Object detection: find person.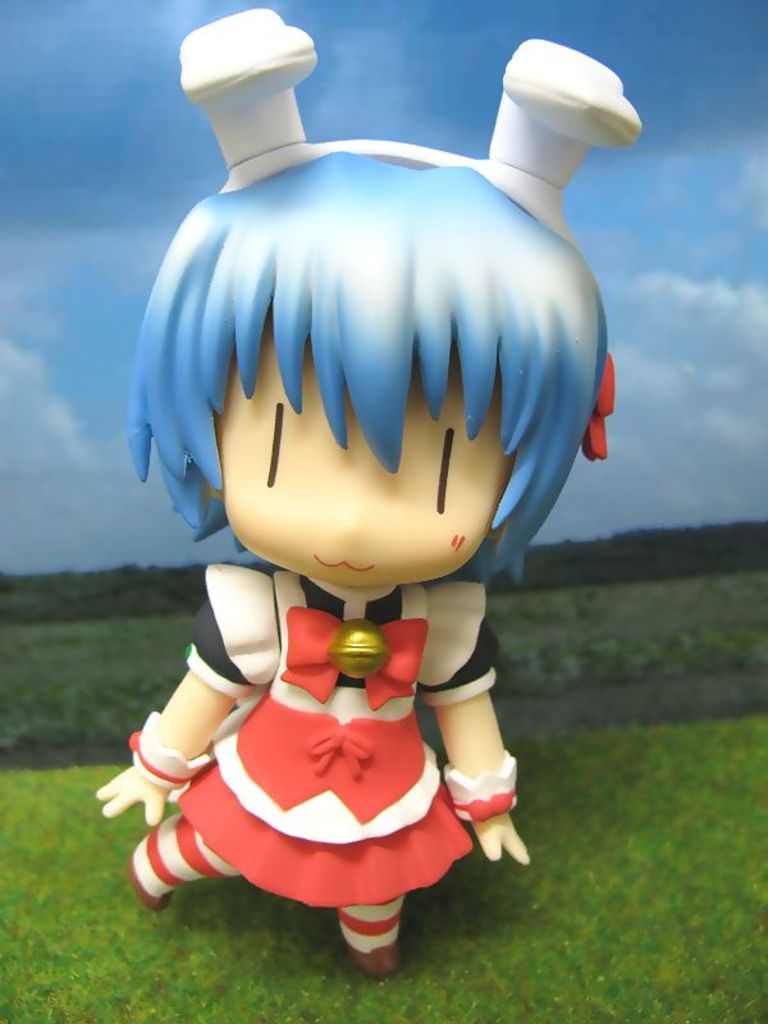
l=88, t=40, r=630, b=974.
